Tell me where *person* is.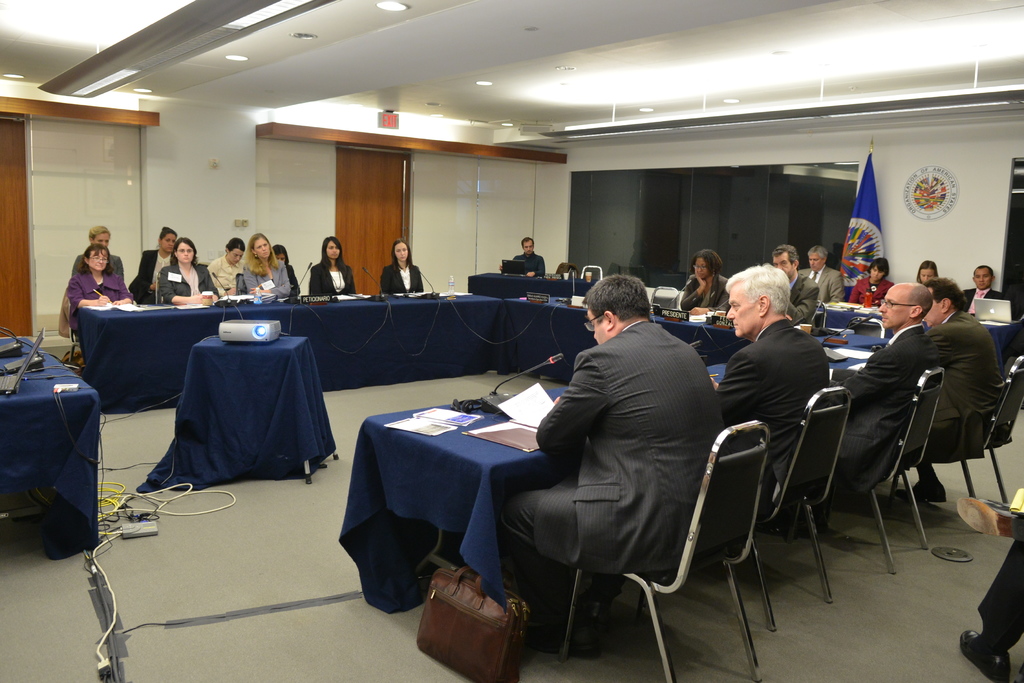
*person* is at x1=267, y1=248, x2=303, y2=297.
